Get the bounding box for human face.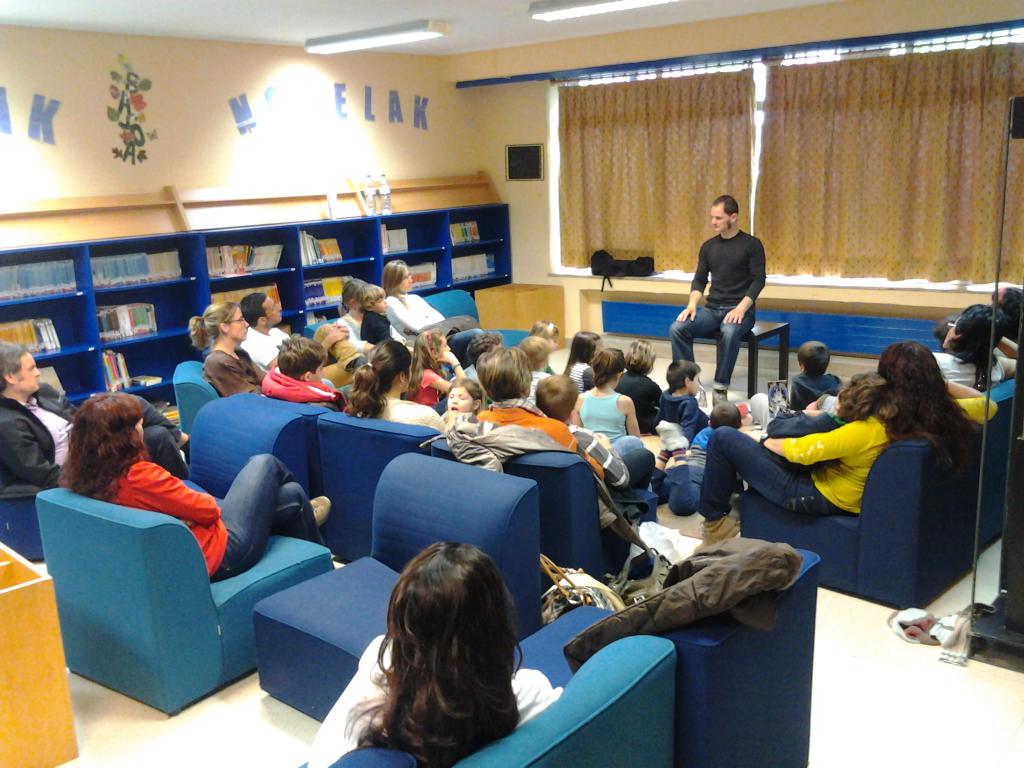
19/349/41/388.
